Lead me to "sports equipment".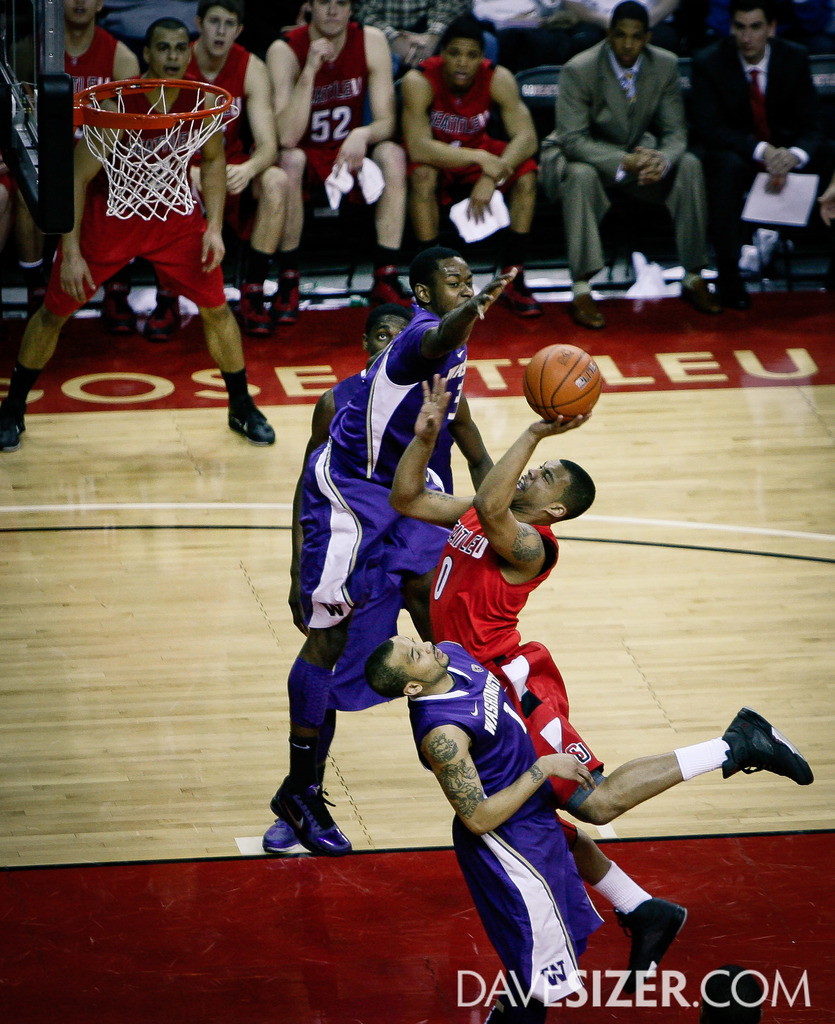
Lead to [726,709,816,790].
